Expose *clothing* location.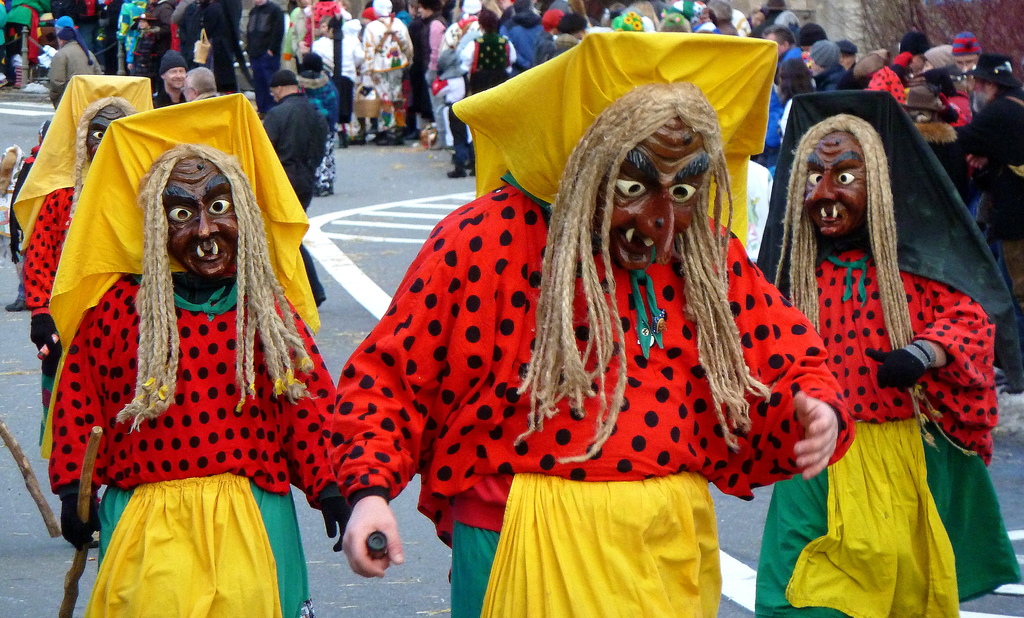
Exposed at [131, 27, 166, 79].
